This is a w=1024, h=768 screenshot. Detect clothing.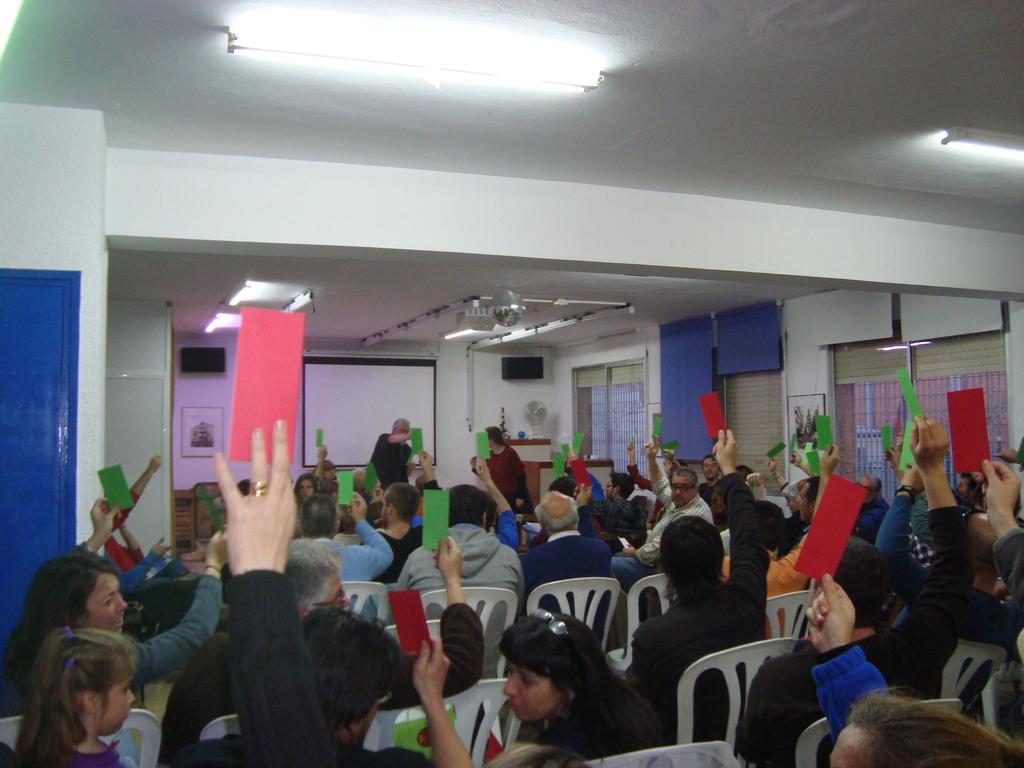
218:575:341:767.
